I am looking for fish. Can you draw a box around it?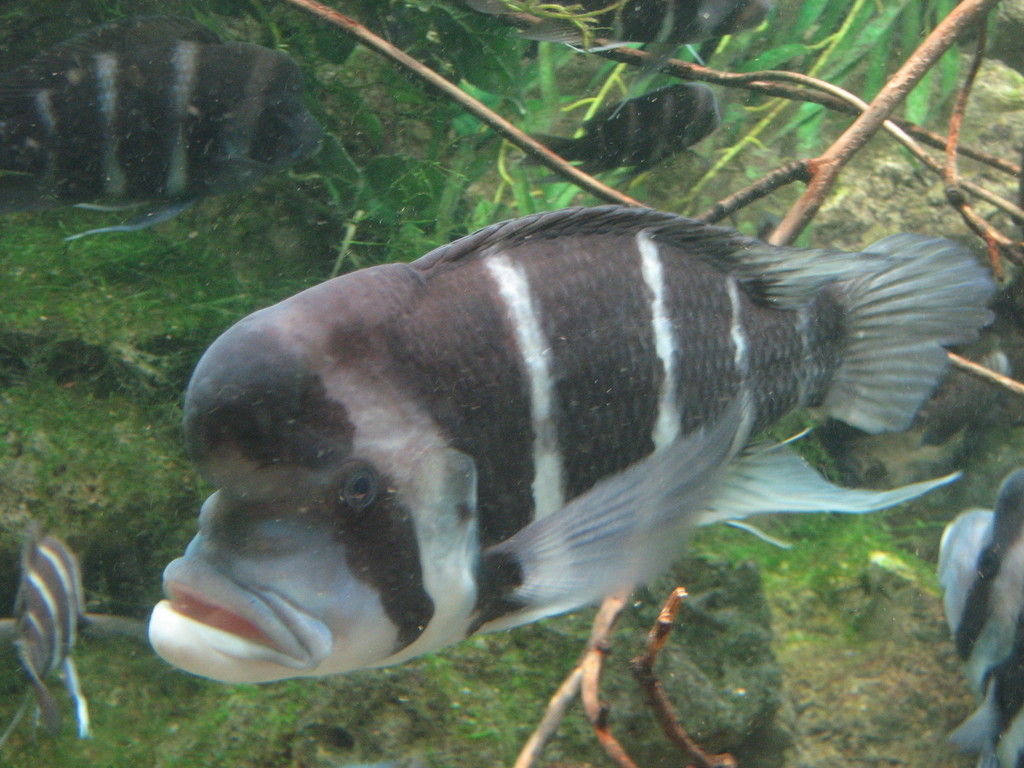
Sure, the bounding box is pyautogui.locateOnScreen(170, 179, 1001, 726).
